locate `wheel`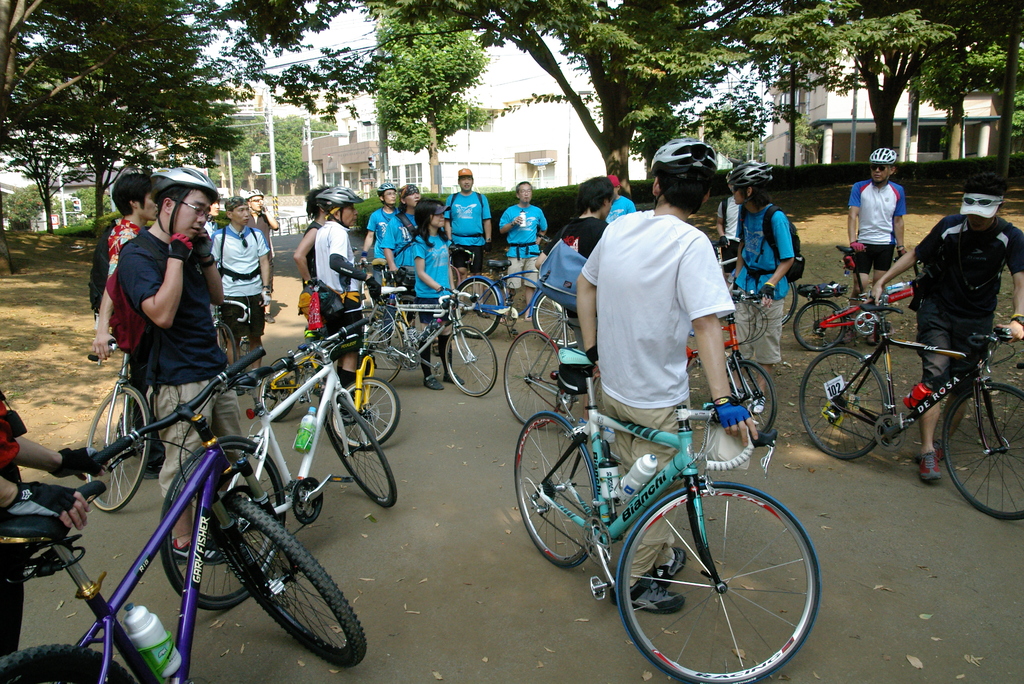
x1=506, y1=332, x2=567, y2=429
